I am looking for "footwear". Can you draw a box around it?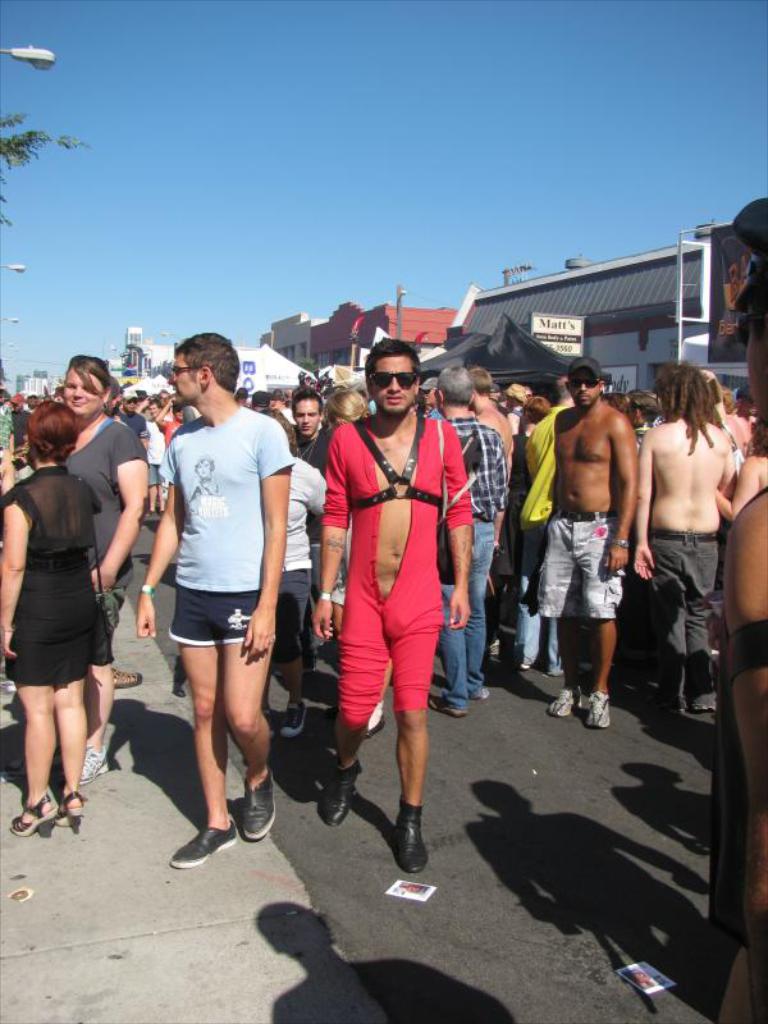
Sure, the bounding box is 76:748:109:783.
